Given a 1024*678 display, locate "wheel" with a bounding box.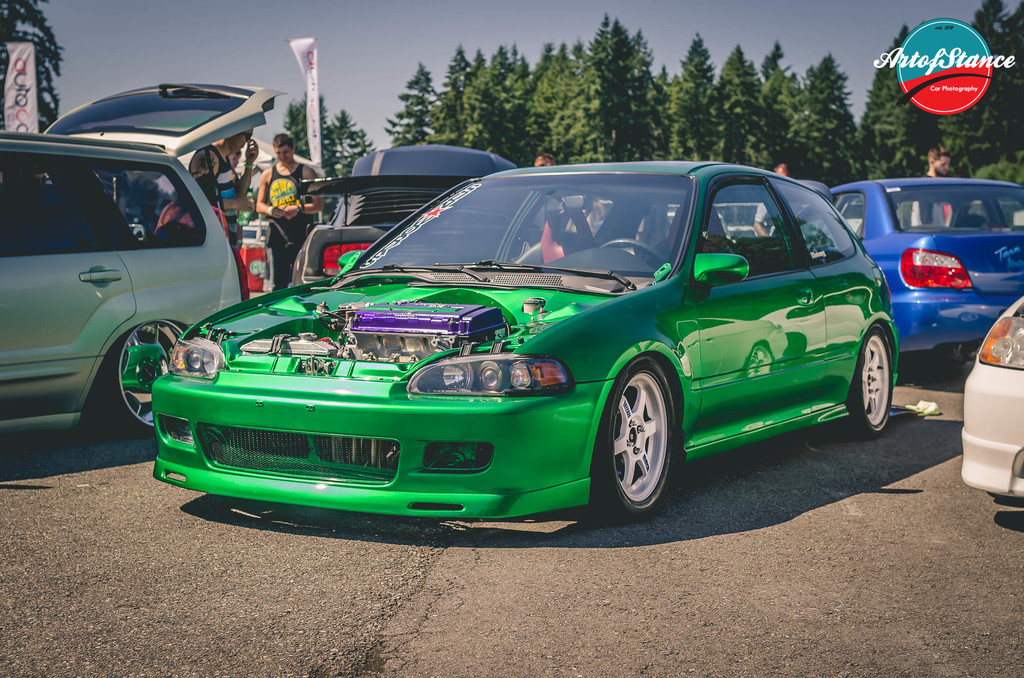
Located: bbox(591, 361, 678, 521).
